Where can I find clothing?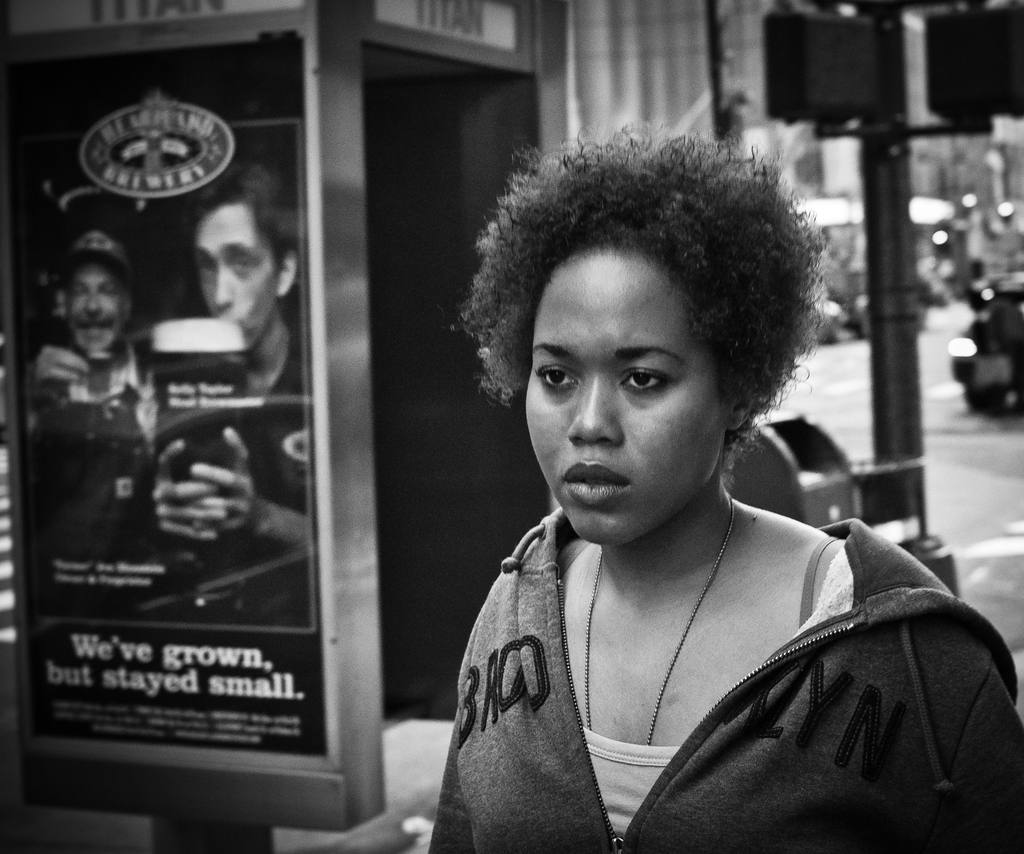
You can find it at {"left": 10, "top": 338, "right": 174, "bottom": 472}.
